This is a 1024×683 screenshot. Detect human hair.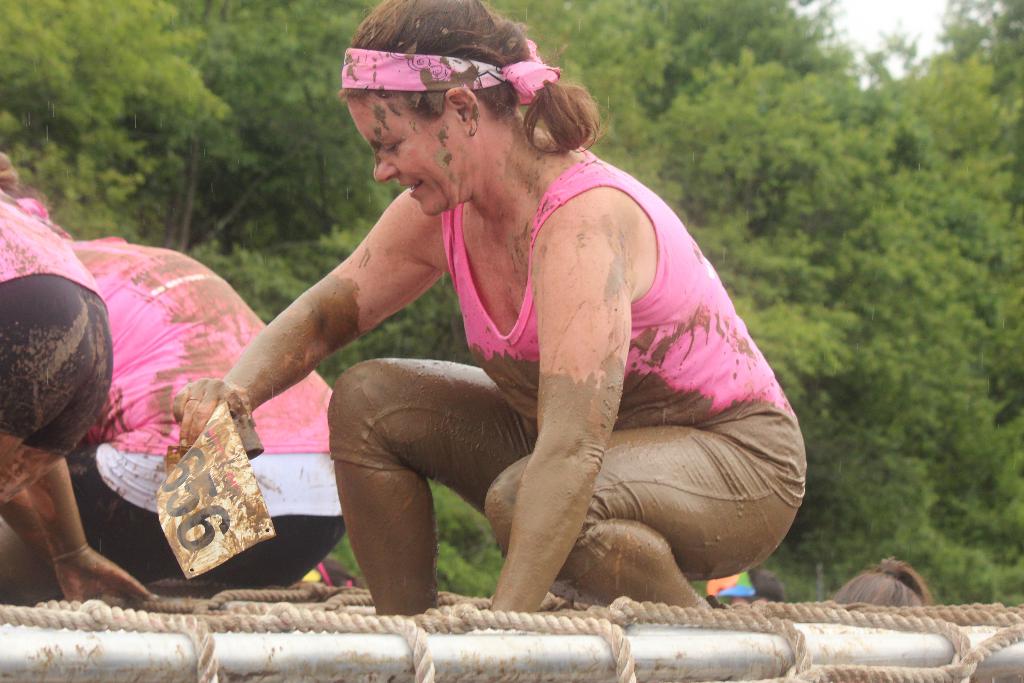
<bbox>327, 15, 583, 169</bbox>.
